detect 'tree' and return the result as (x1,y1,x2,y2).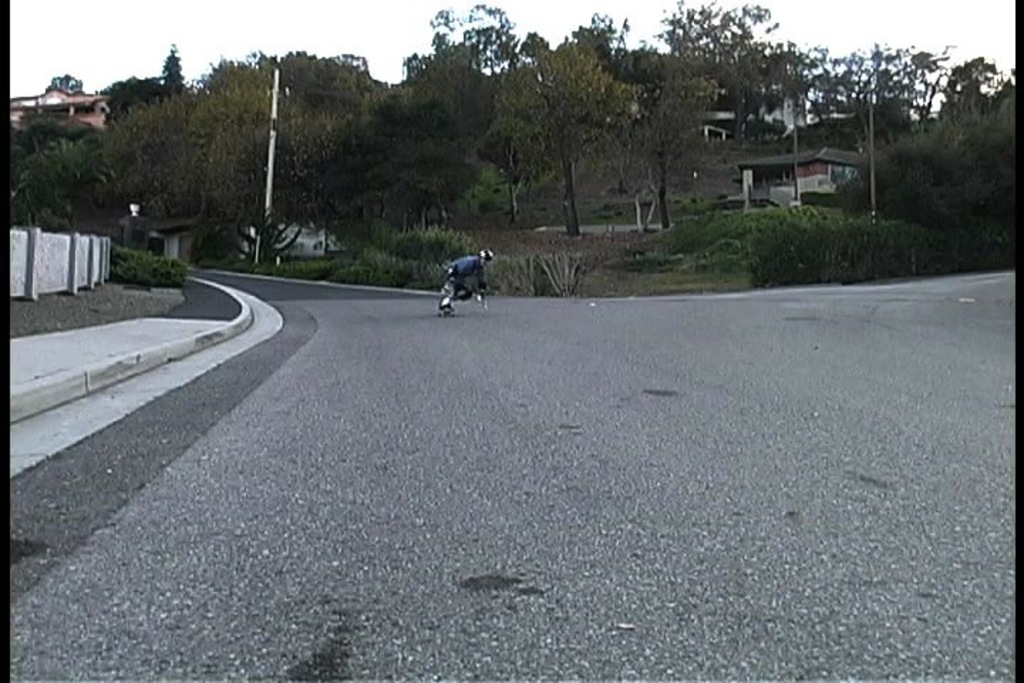
(651,0,832,137).
